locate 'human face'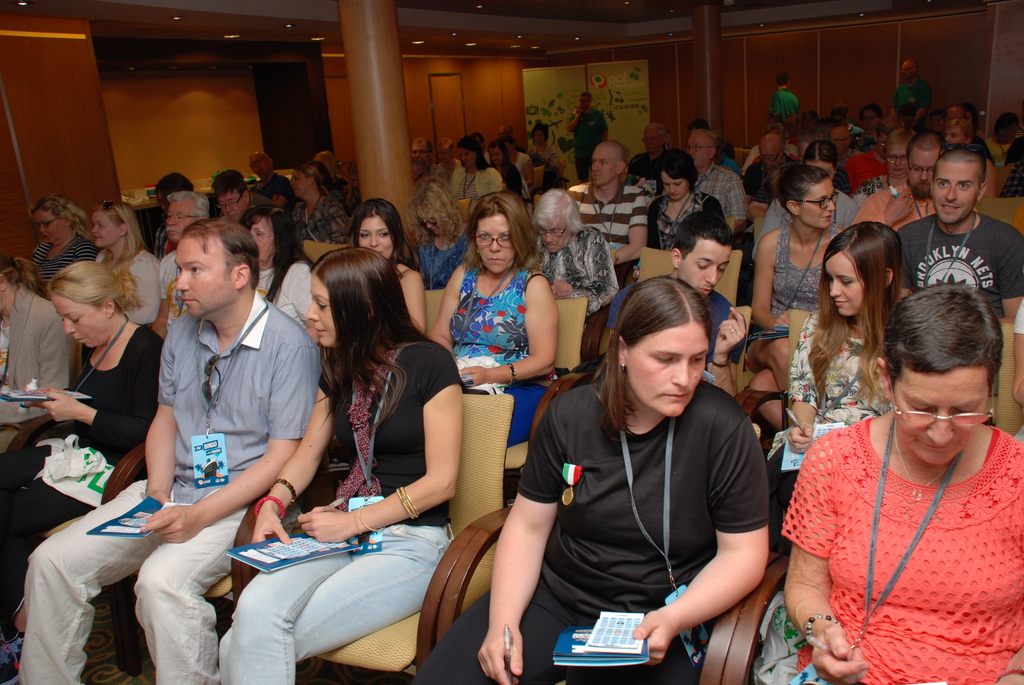
x1=358, y1=217, x2=392, y2=261
